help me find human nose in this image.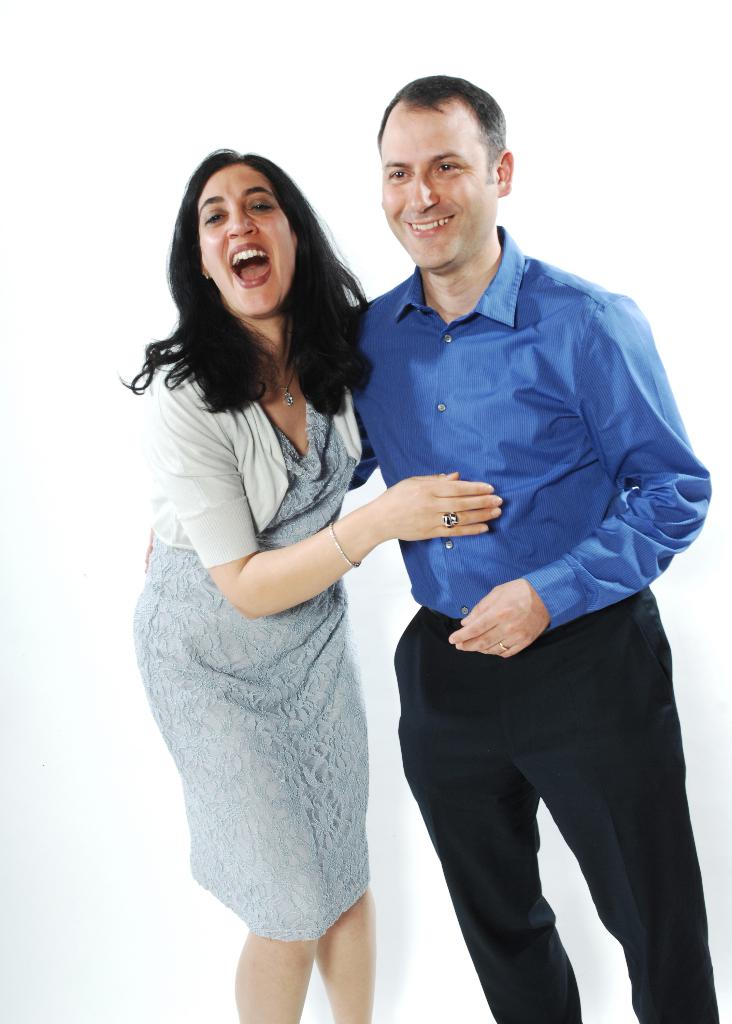
Found it: <bbox>229, 208, 254, 236</bbox>.
